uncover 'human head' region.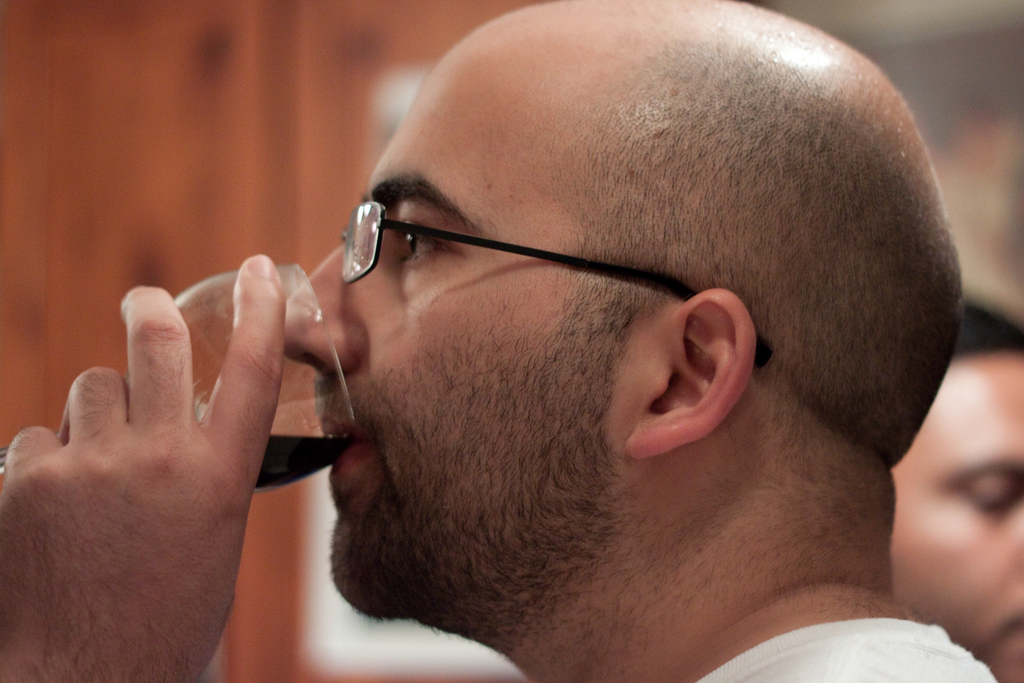
Uncovered: x1=888, y1=298, x2=1023, y2=682.
